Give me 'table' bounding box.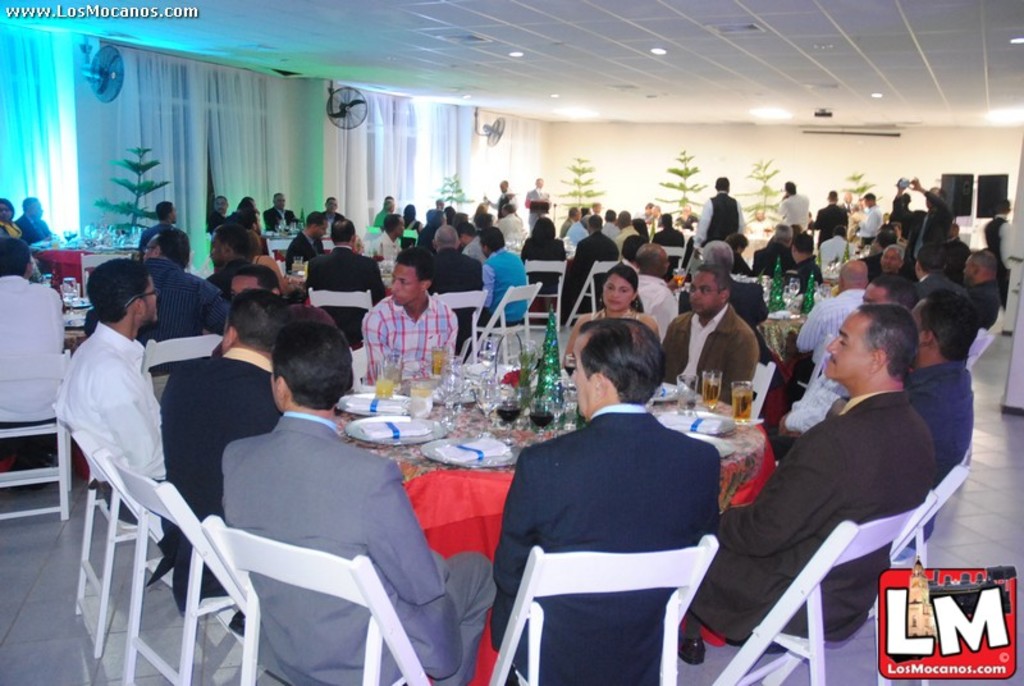
740/228/774/262.
